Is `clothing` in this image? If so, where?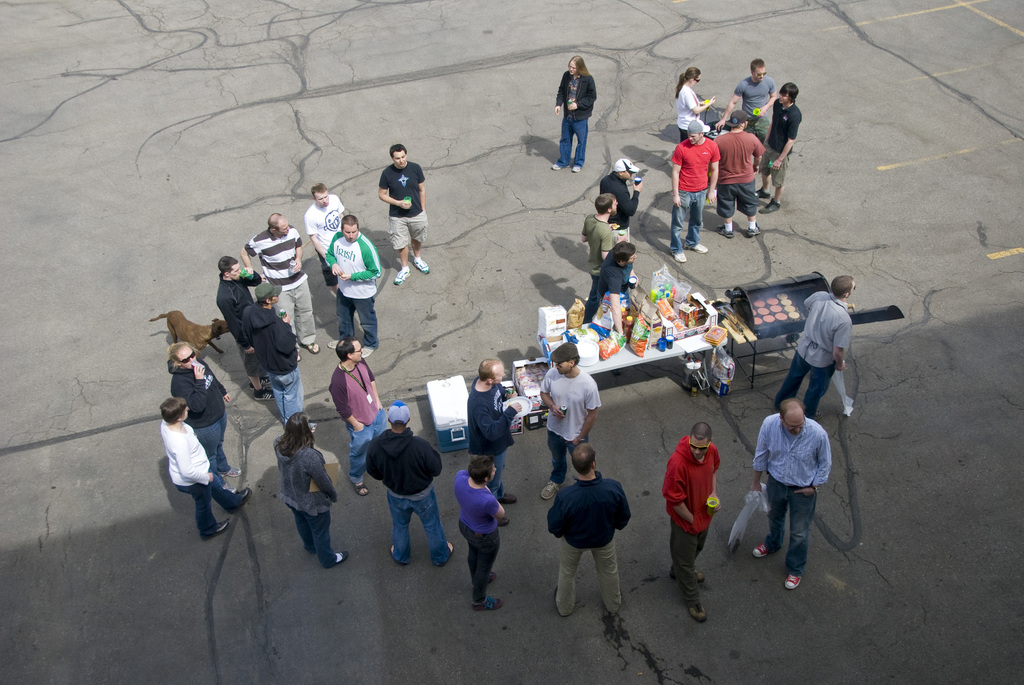
Yes, at [x1=166, y1=418, x2=244, y2=543].
